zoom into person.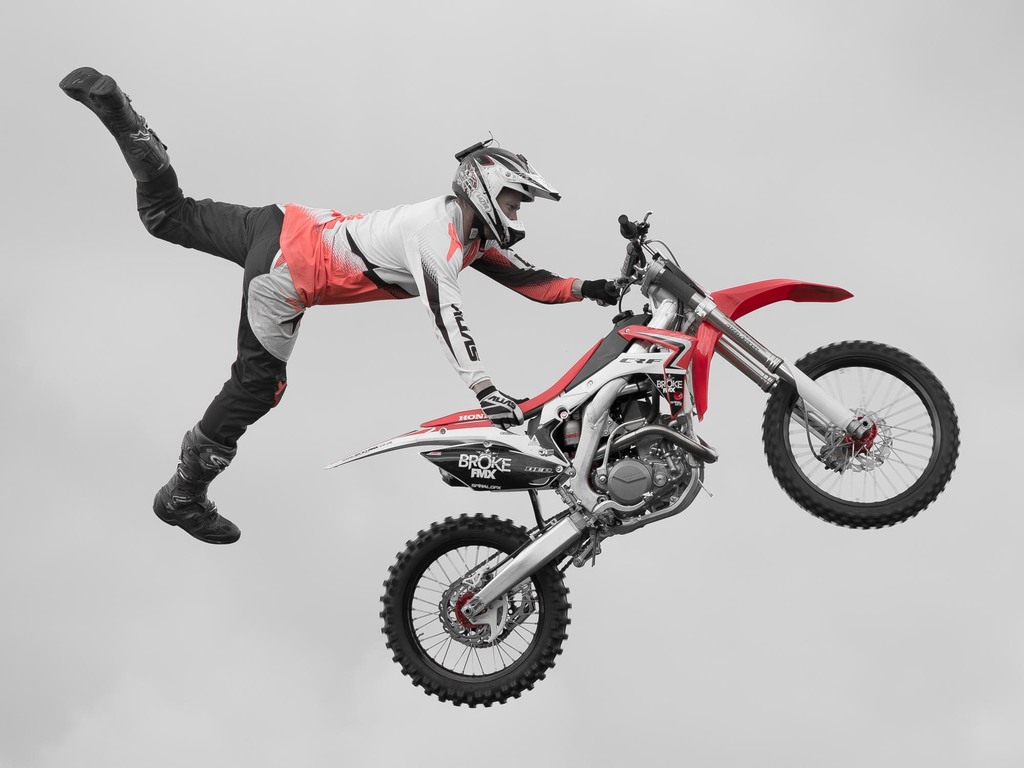
Zoom target: [177, 78, 742, 673].
